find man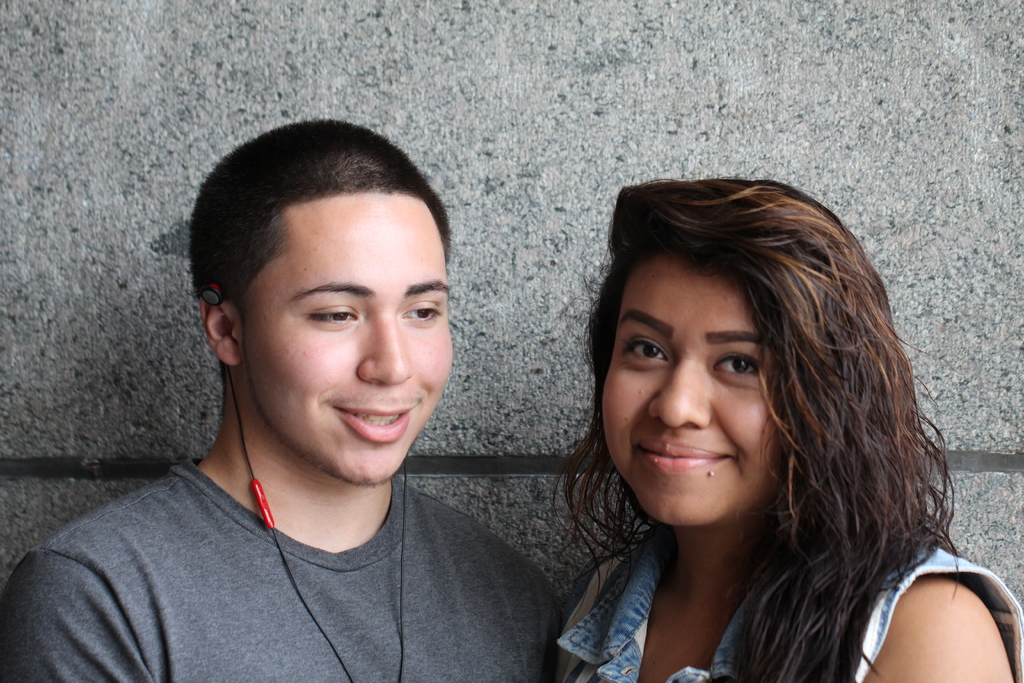
bbox=[19, 126, 606, 671]
